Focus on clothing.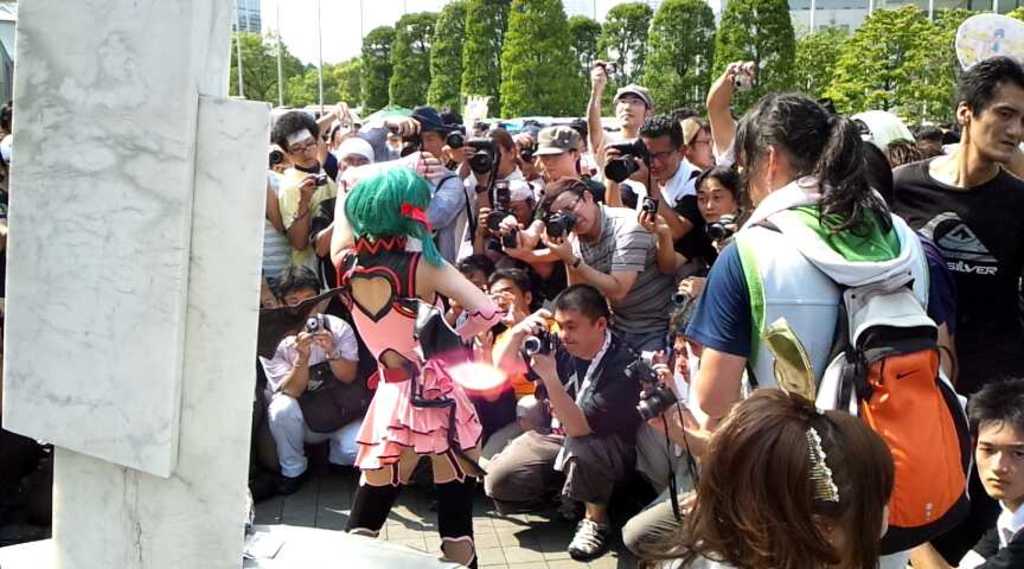
Focused at [352,236,501,481].
